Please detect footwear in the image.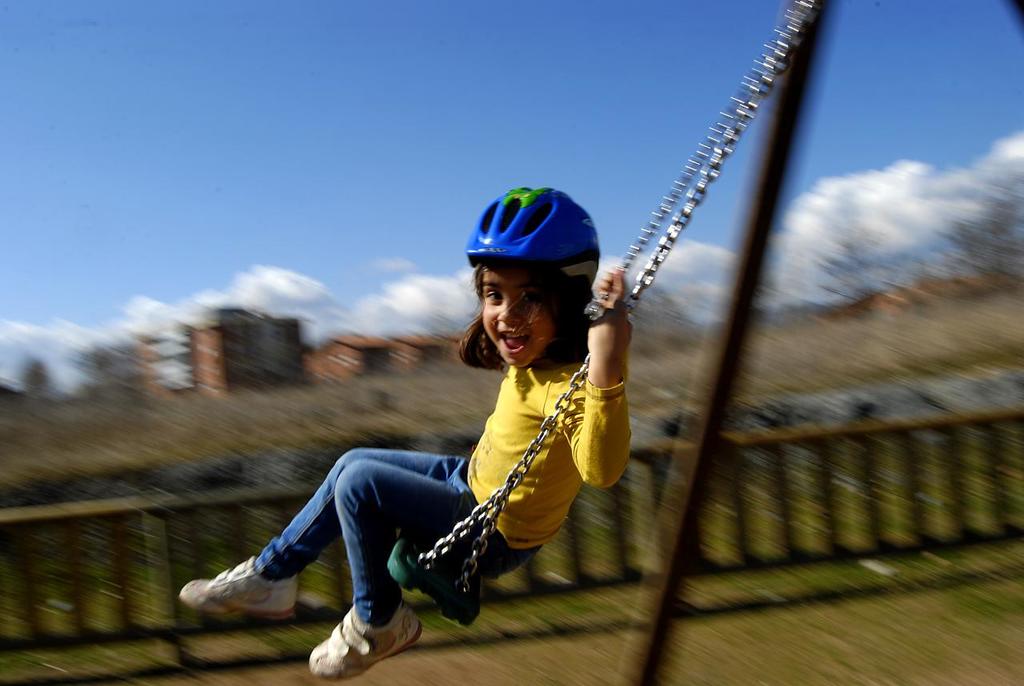
309:601:433:680.
